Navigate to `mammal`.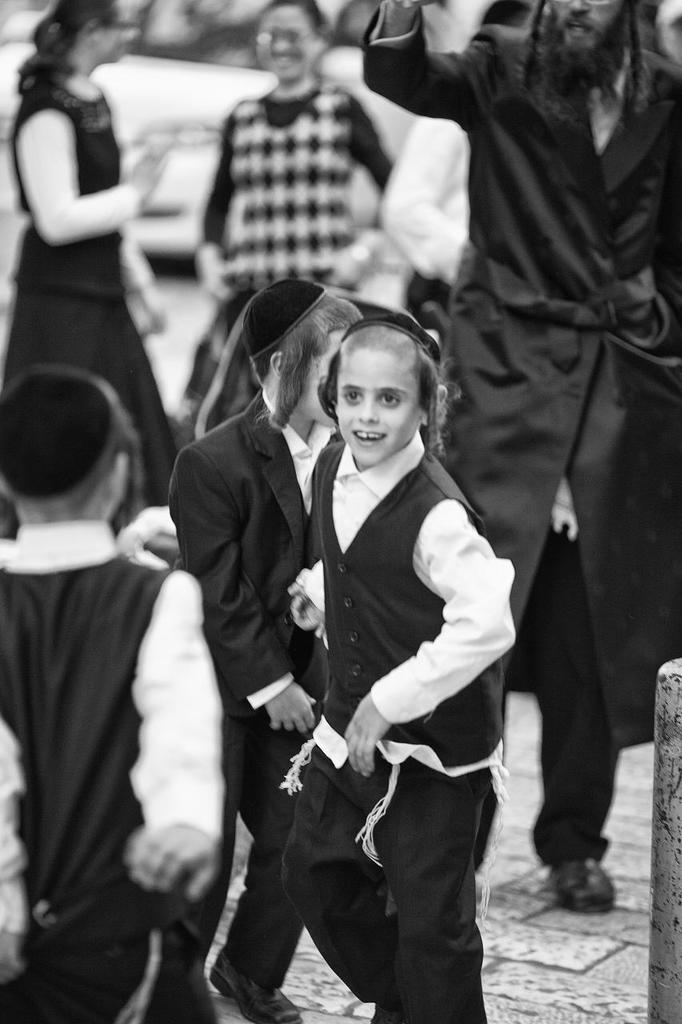
Navigation target: [189, 0, 396, 339].
